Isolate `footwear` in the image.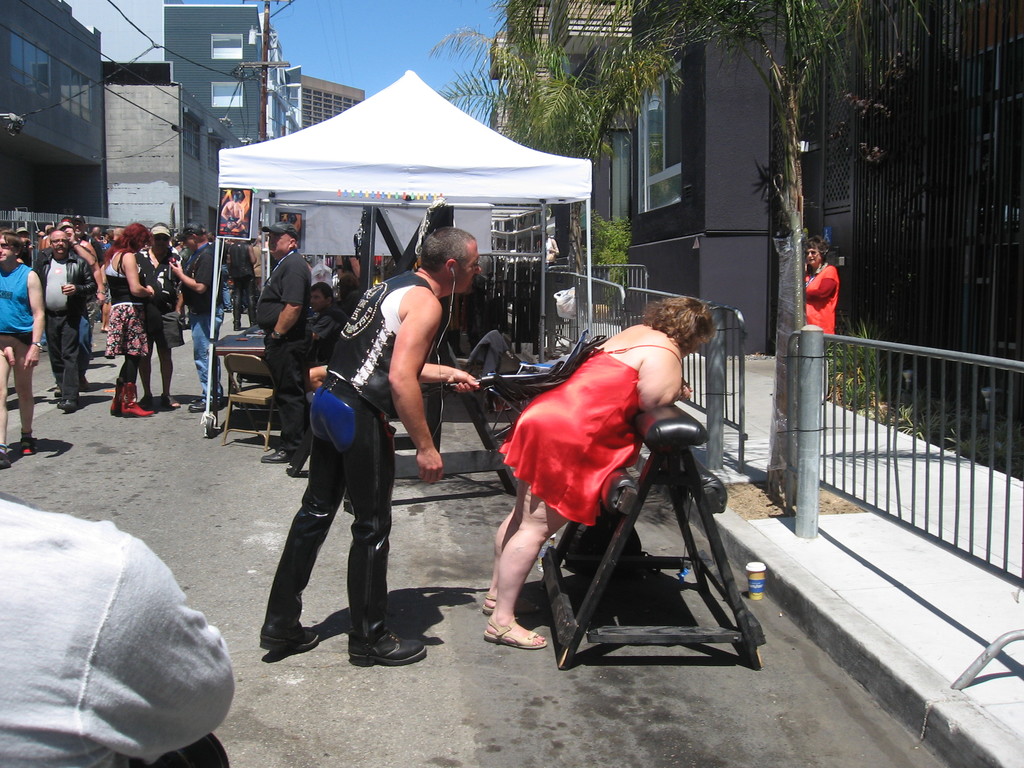
Isolated region: 351,630,428,668.
